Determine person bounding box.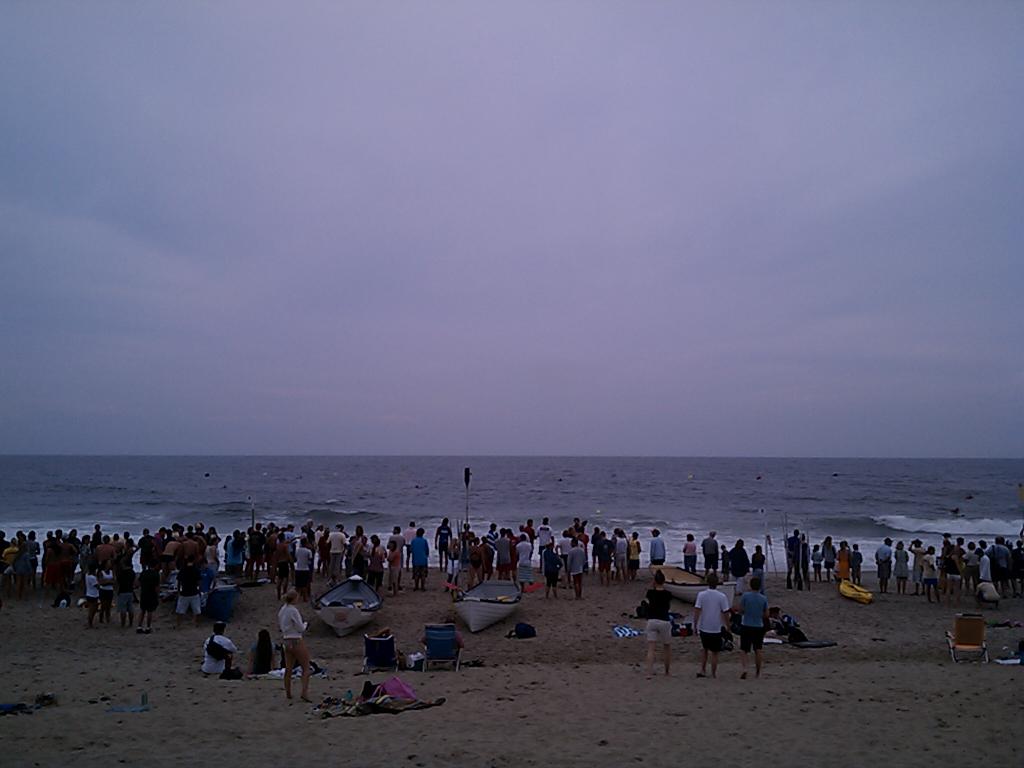
Determined: (left=798, top=531, right=811, bottom=589).
